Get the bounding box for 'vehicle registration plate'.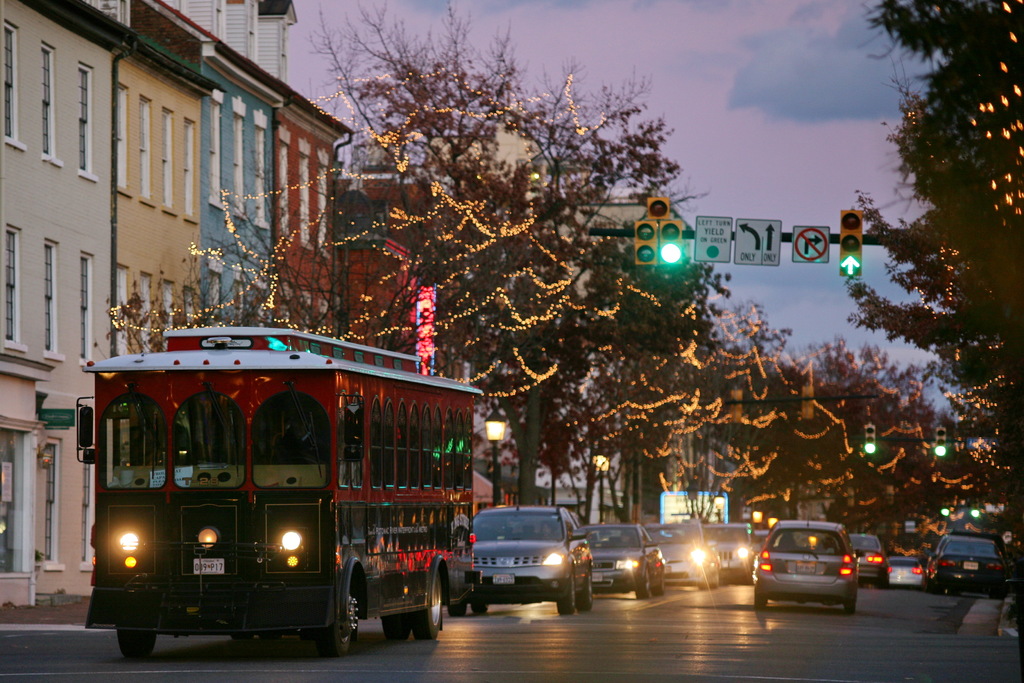
select_region(490, 574, 516, 588).
